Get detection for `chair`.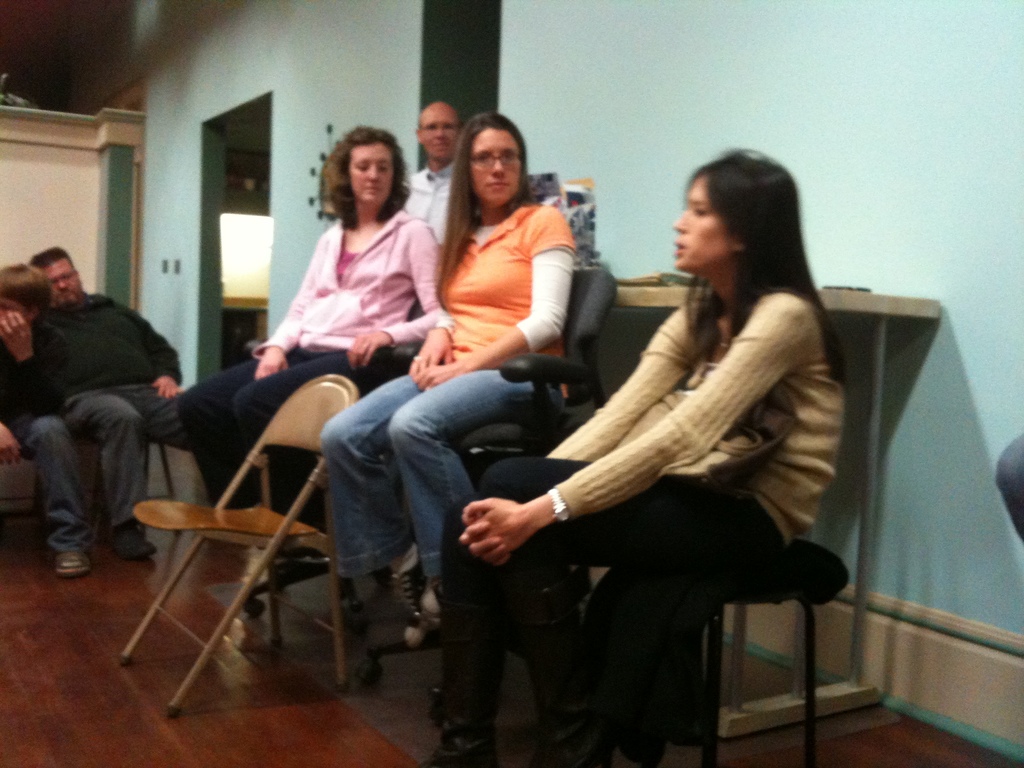
Detection: (left=102, top=357, right=406, bottom=716).
